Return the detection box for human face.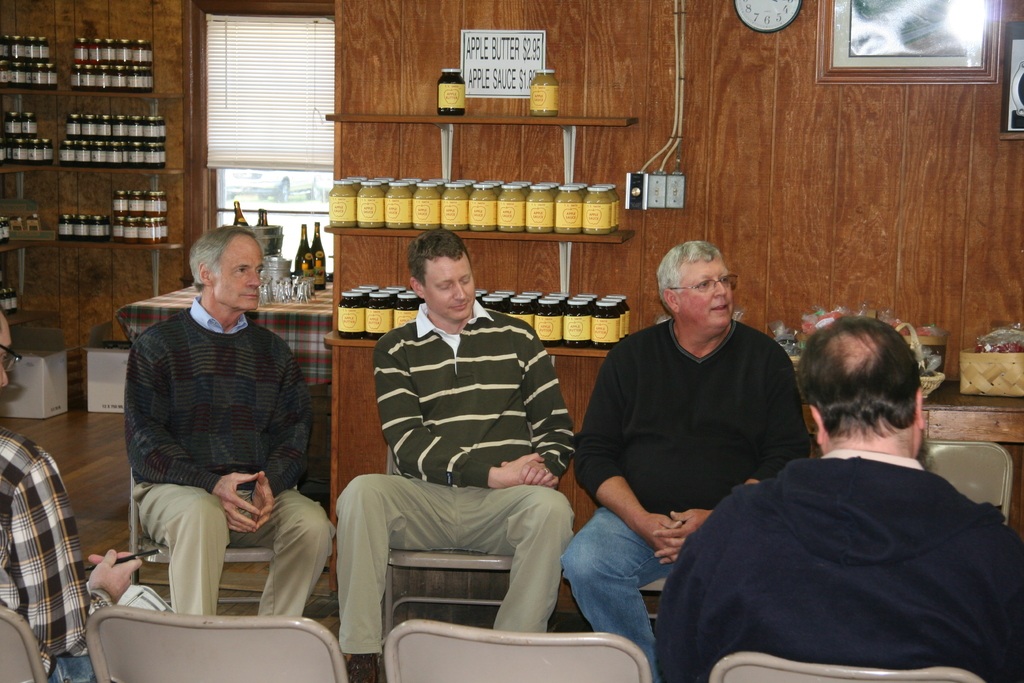
box=[0, 315, 13, 390].
